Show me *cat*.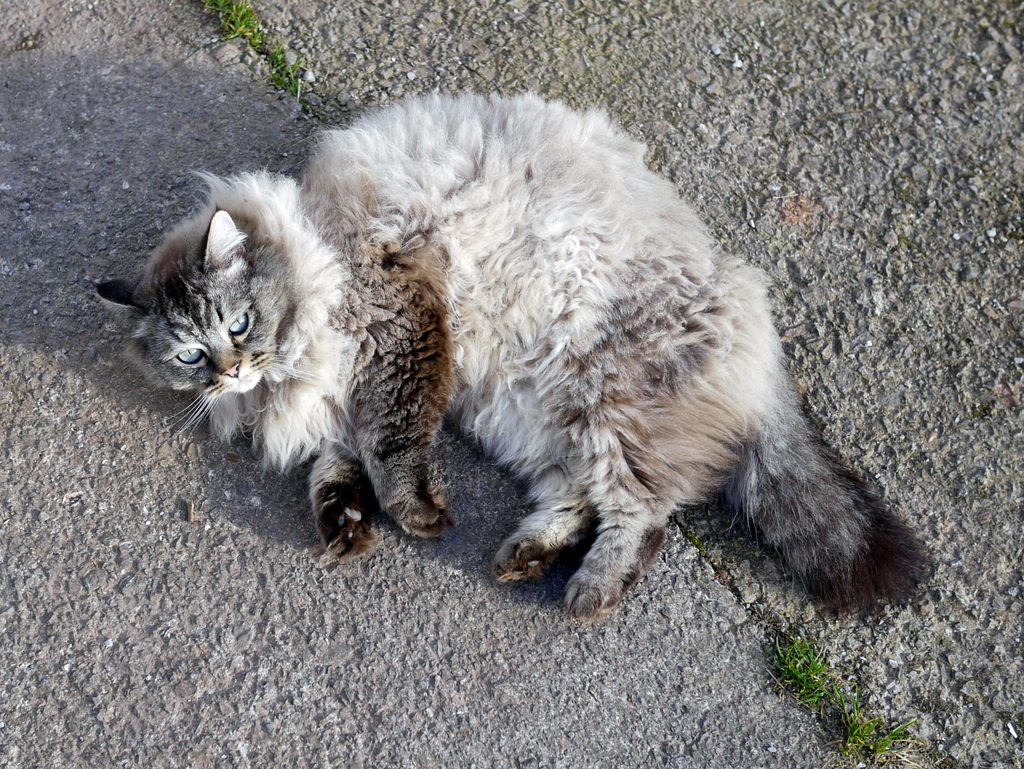
*cat* is here: {"left": 90, "top": 89, "right": 932, "bottom": 617}.
